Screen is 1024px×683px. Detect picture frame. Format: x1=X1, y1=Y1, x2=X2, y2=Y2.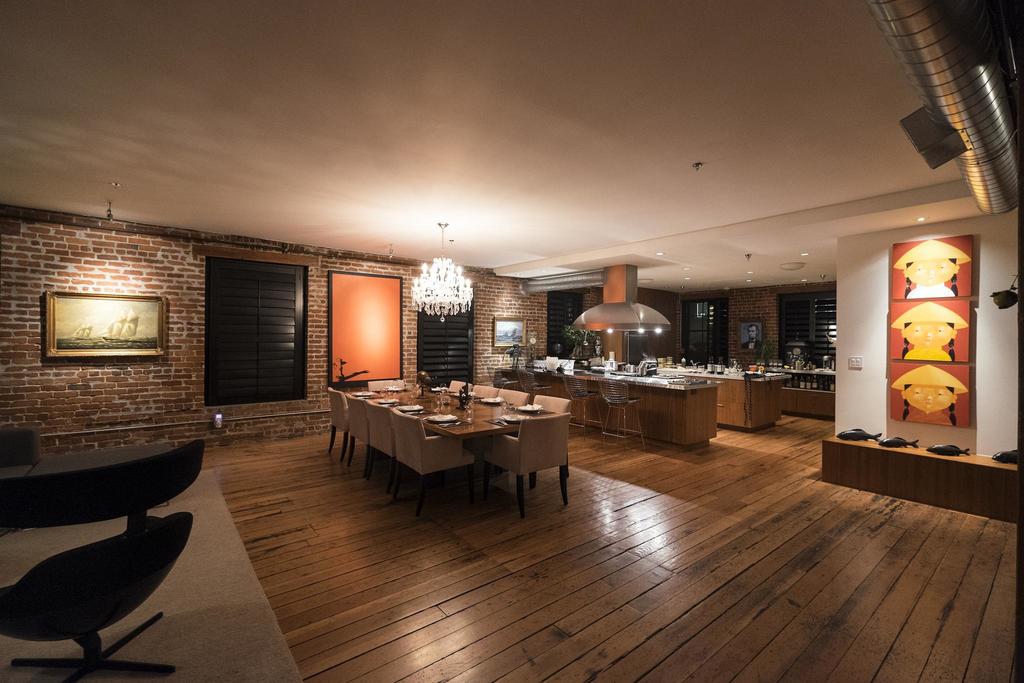
x1=490, y1=314, x2=529, y2=345.
